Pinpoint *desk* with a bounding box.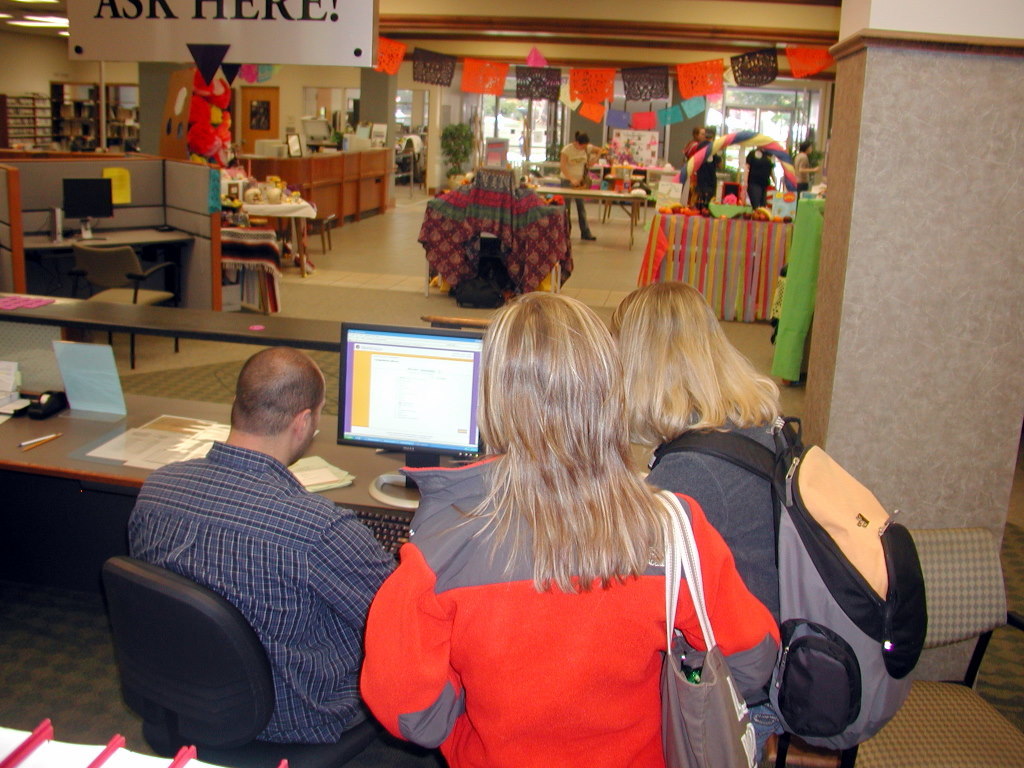
Rect(23, 222, 193, 308).
